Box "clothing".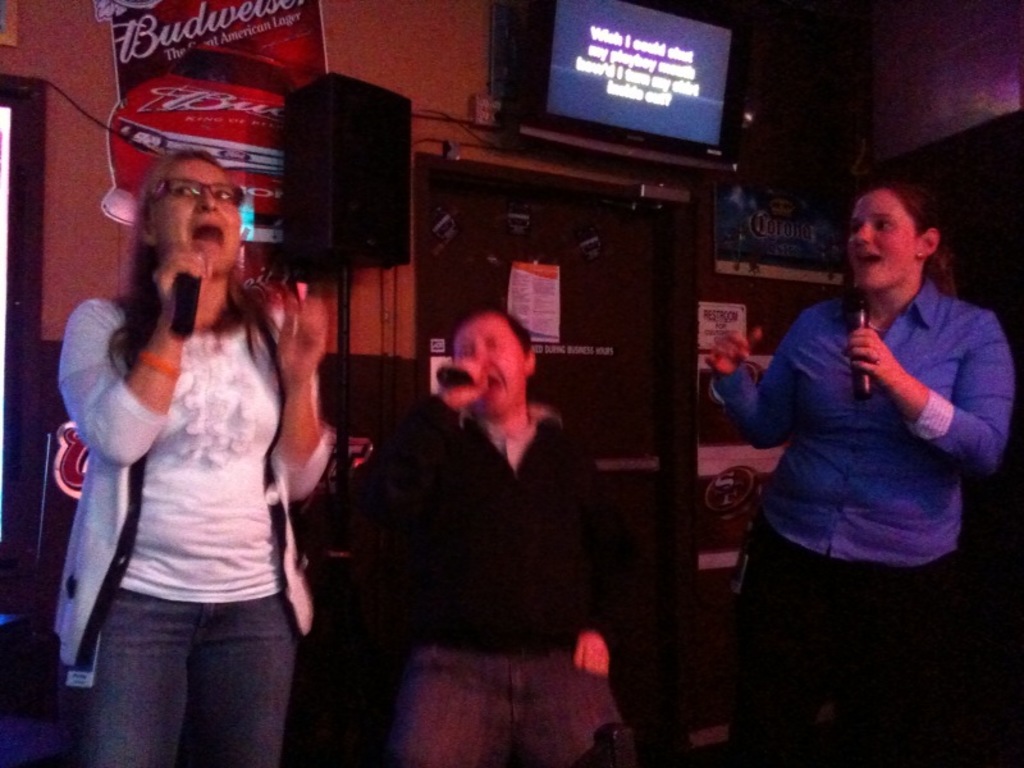
[56,288,351,767].
